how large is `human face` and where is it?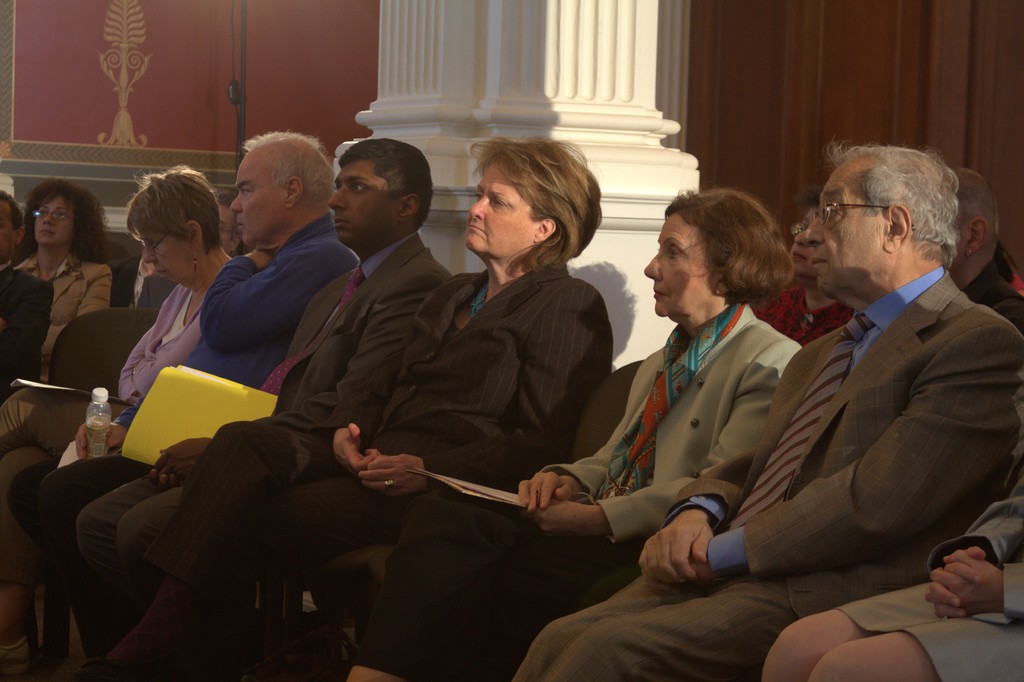
Bounding box: locate(335, 156, 403, 248).
